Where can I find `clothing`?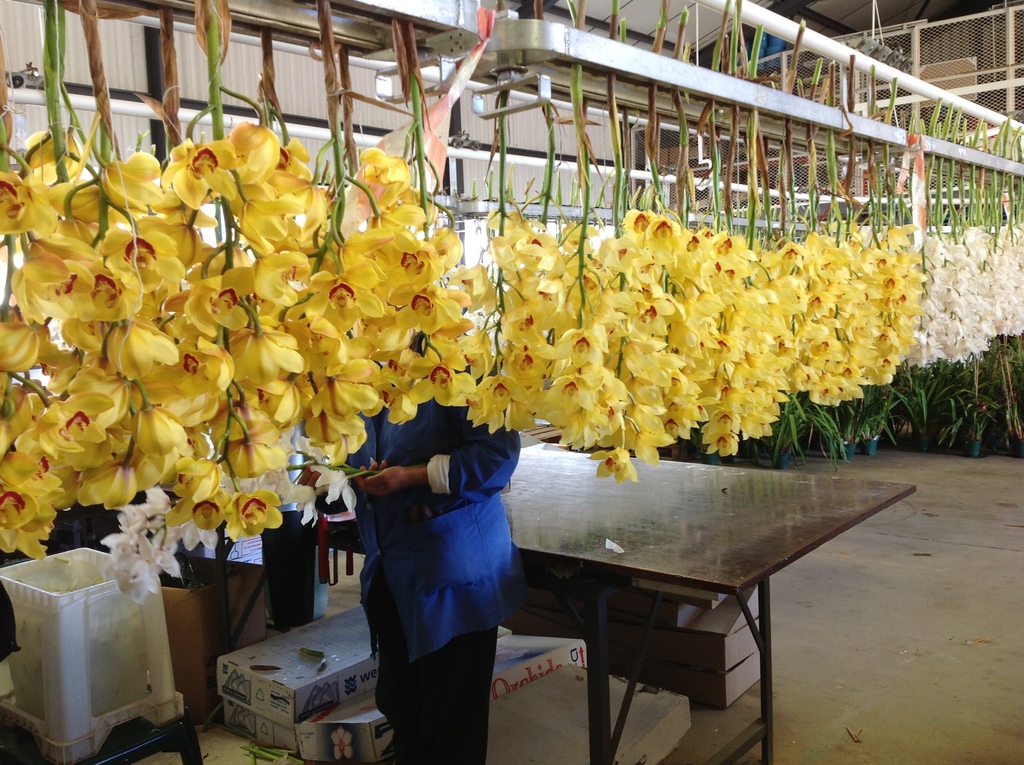
You can find it at (340, 398, 521, 655).
